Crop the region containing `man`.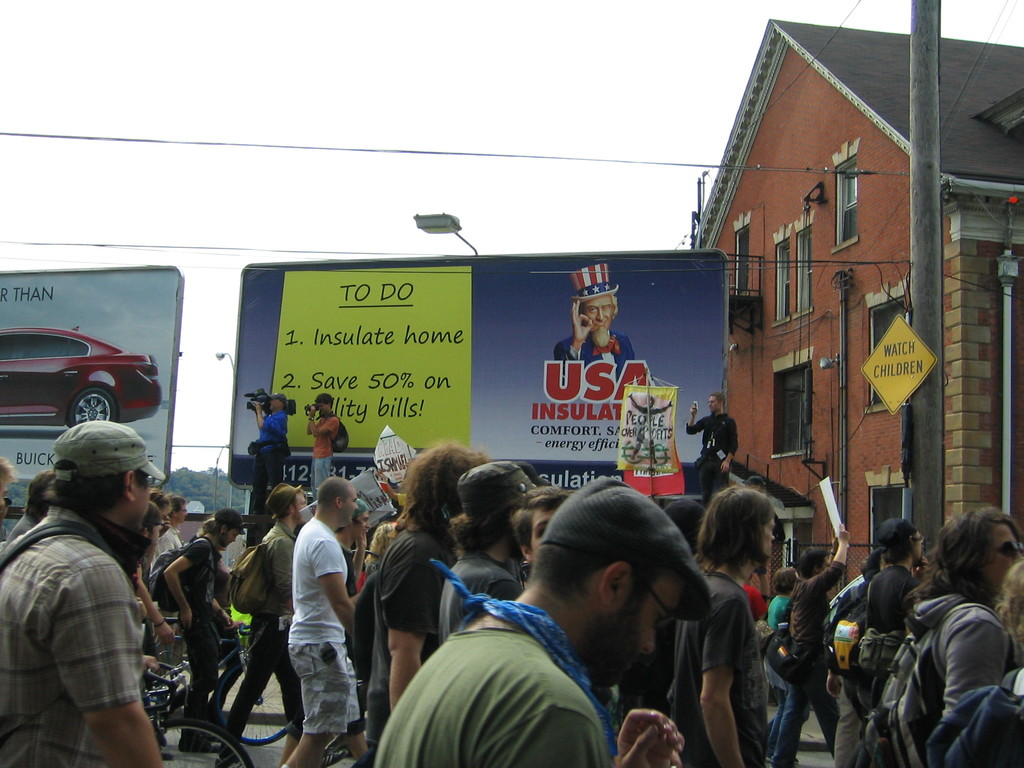
Crop region: (x1=164, y1=509, x2=238, y2=756).
